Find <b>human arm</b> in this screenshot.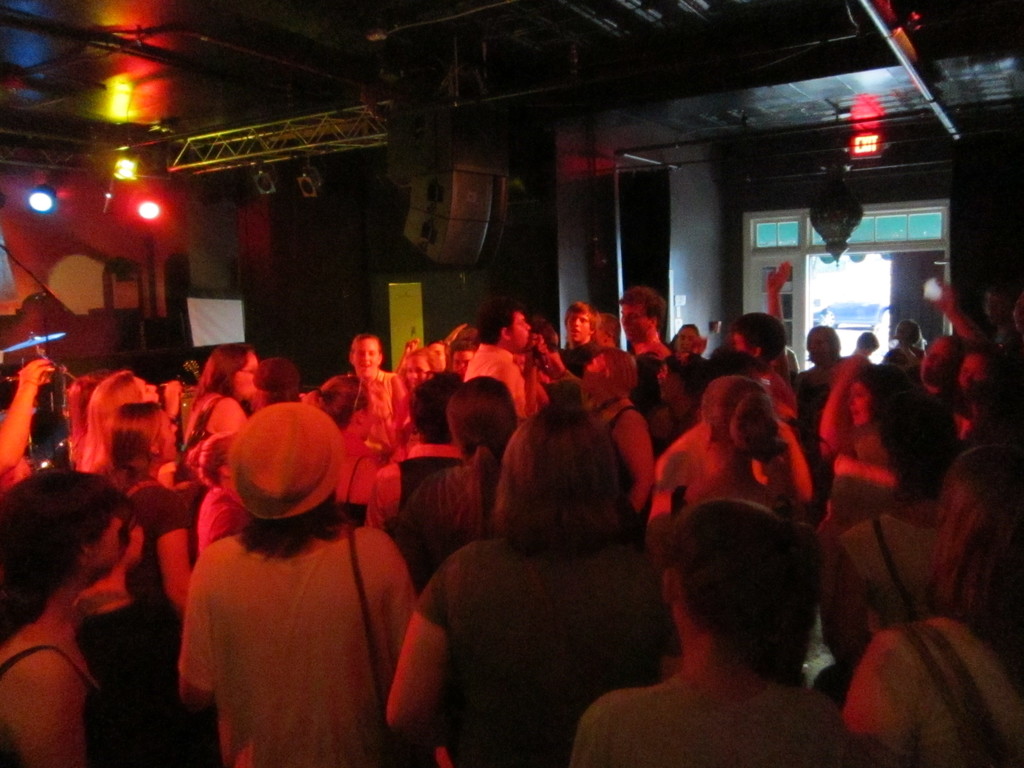
The bounding box for <b>human arm</b> is box(0, 644, 99, 766).
